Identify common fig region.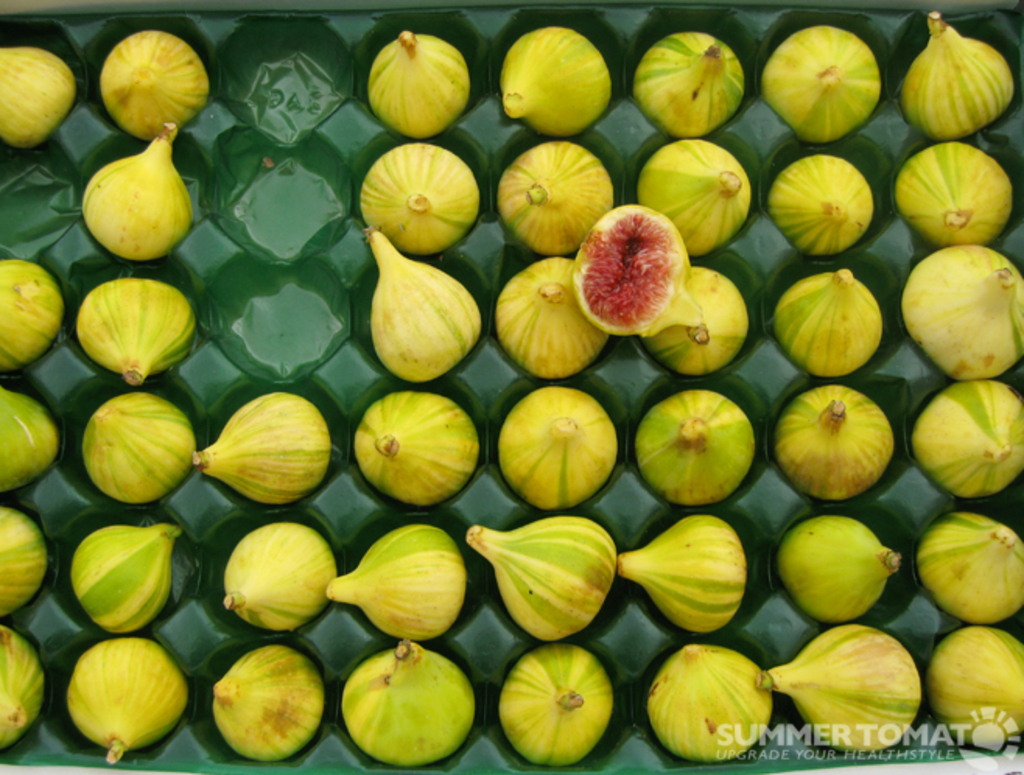
Region: 619, 521, 745, 629.
